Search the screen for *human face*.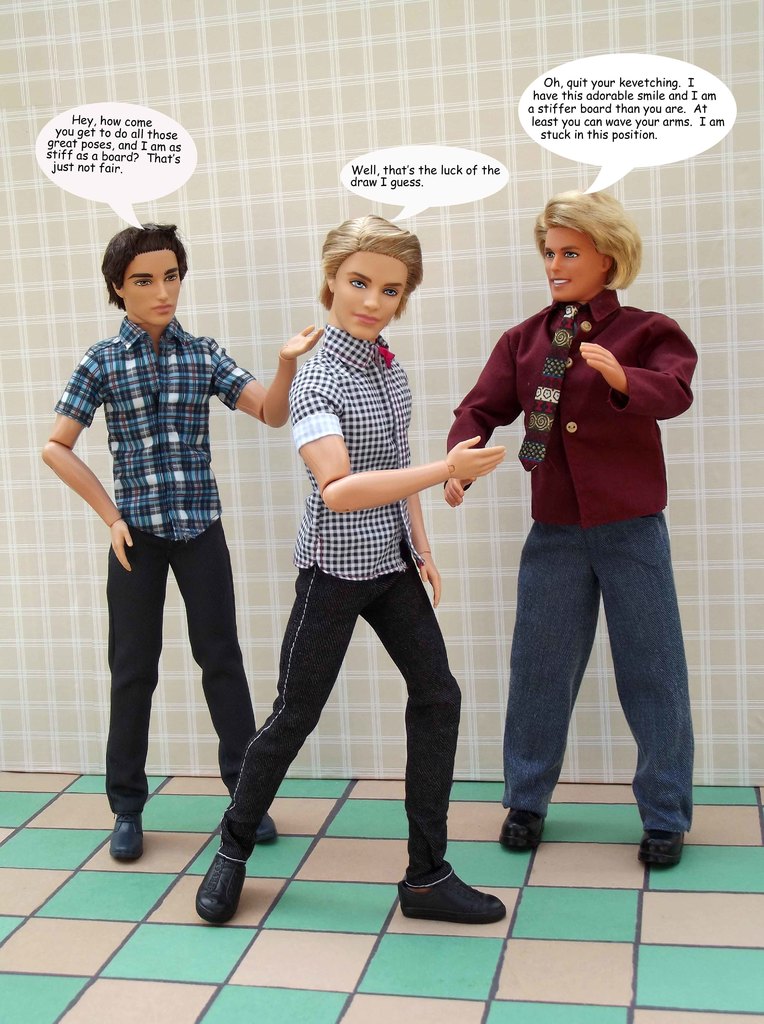
Found at 332, 249, 409, 344.
